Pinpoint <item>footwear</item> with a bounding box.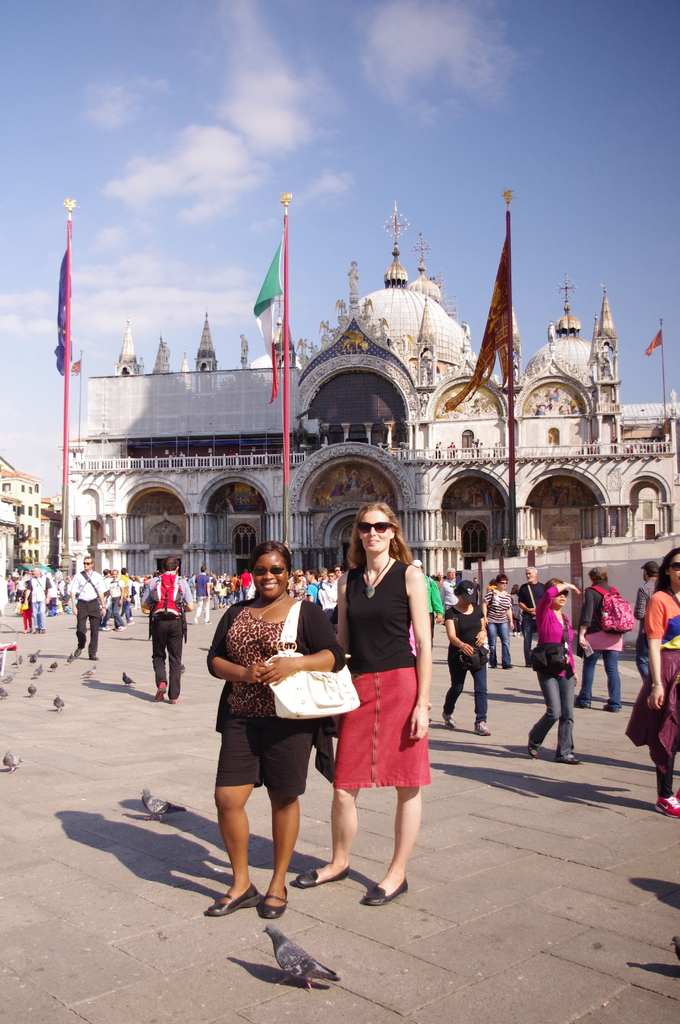
region(443, 715, 455, 732).
